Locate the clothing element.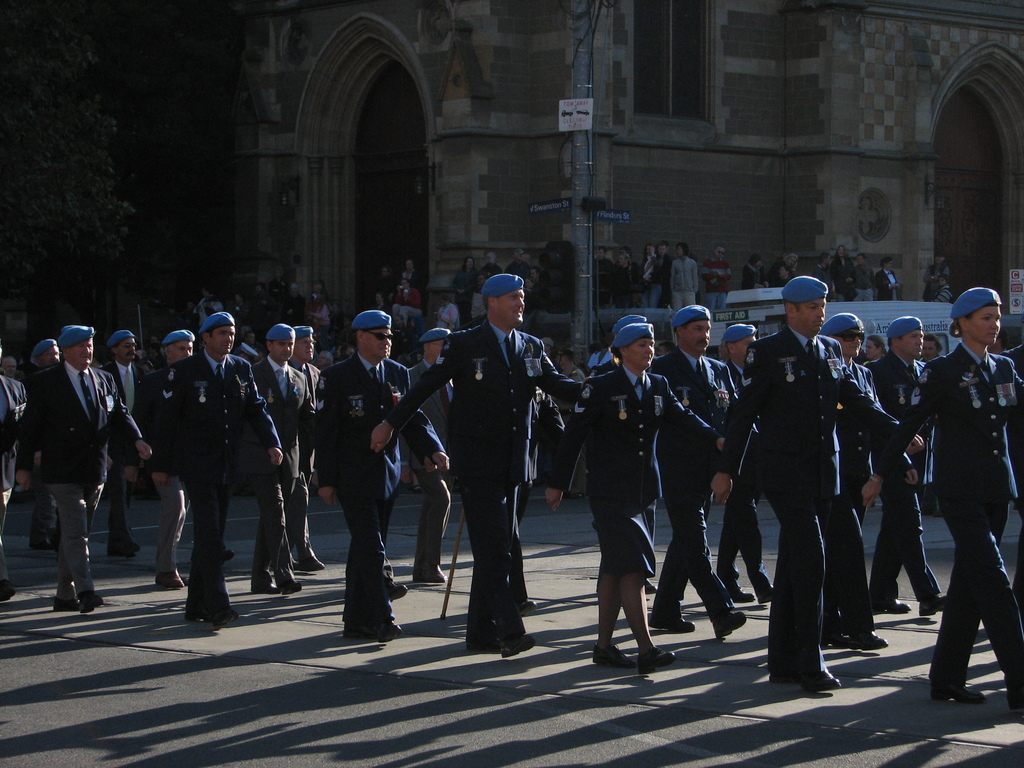
Element bbox: rect(8, 362, 152, 605).
